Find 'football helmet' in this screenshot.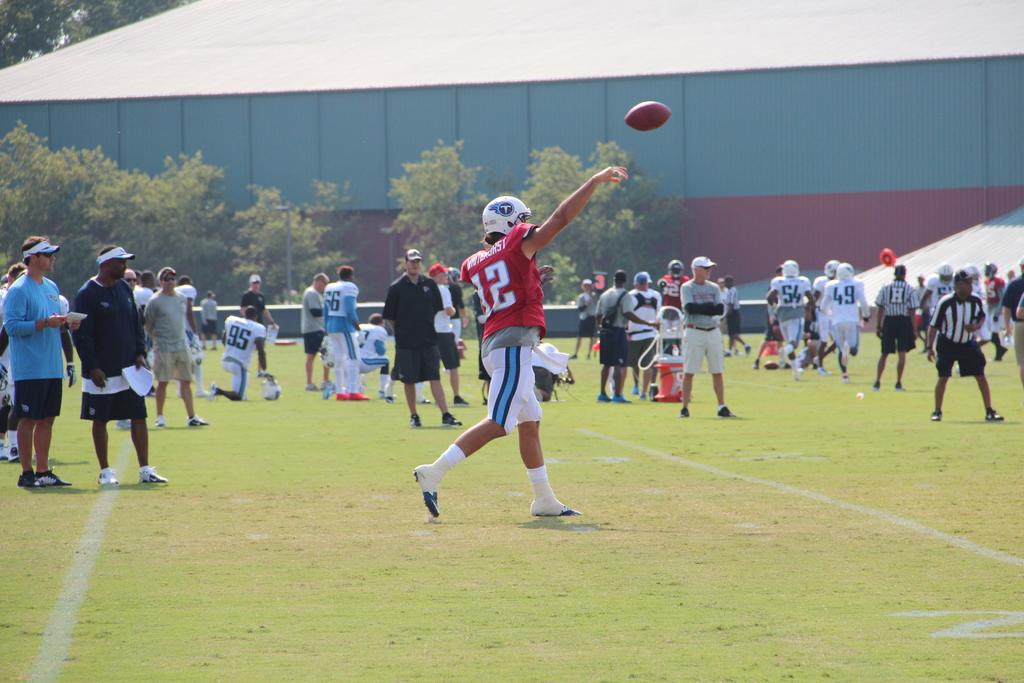
The bounding box for 'football helmet' is {"x1": 614, "y1": 270, "x2": 627, "y2": 283}.
